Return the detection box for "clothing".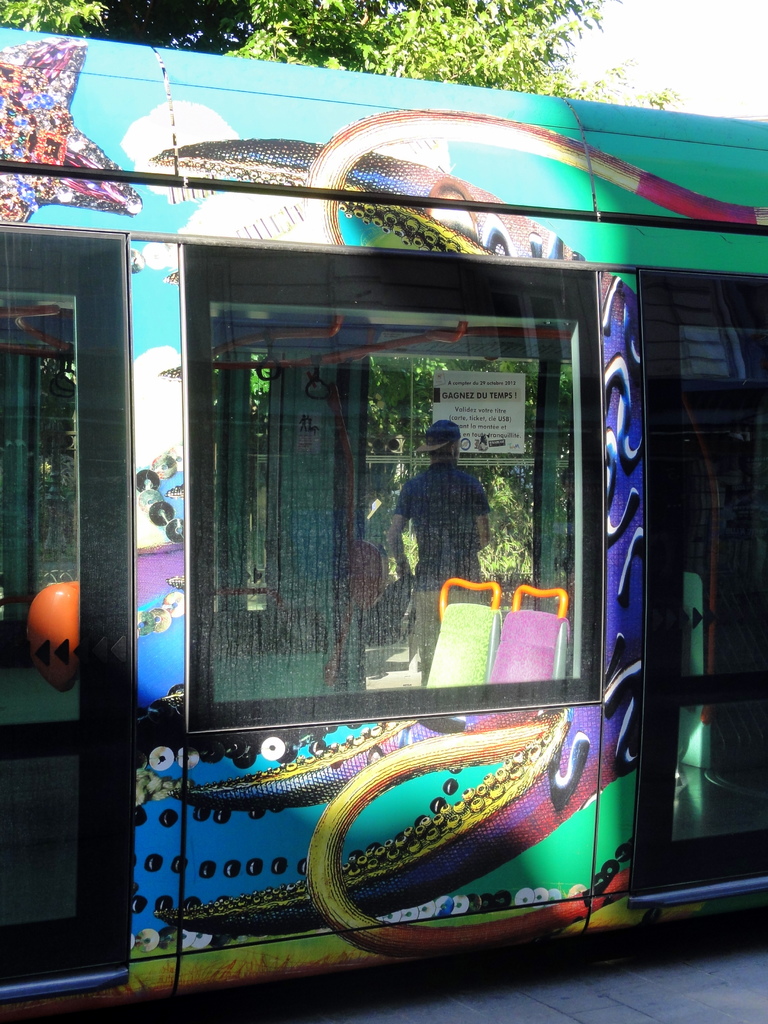
bbox=(390, 458, 492, 686).
